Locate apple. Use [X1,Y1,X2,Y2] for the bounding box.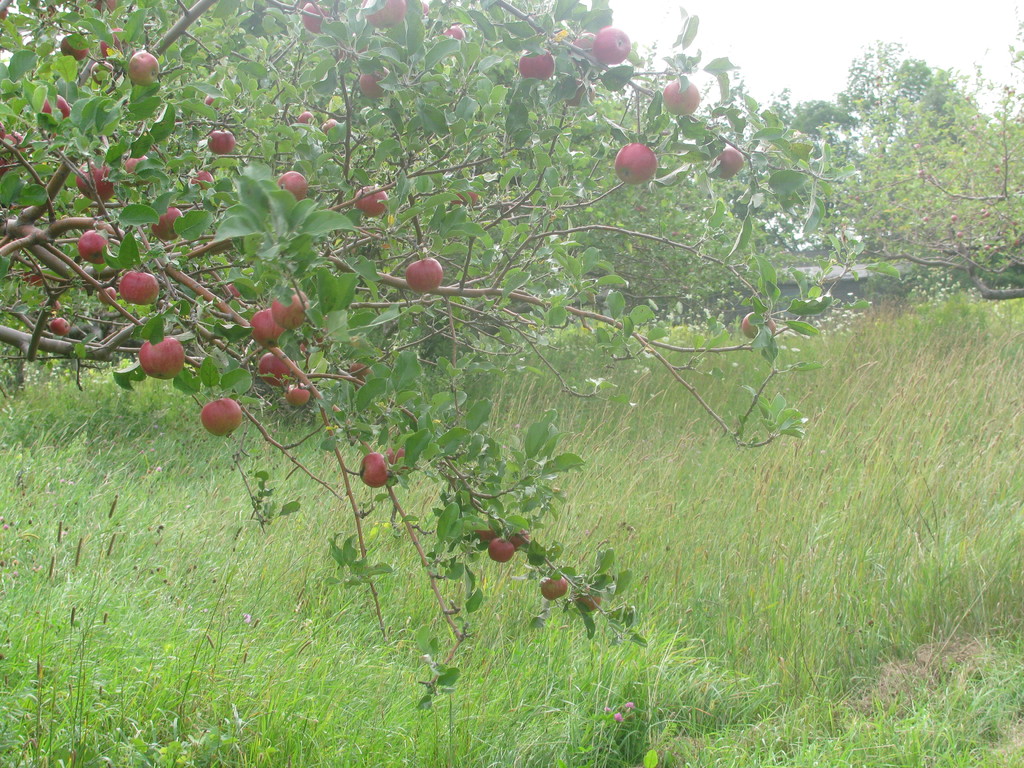
[541,575,569,599].
